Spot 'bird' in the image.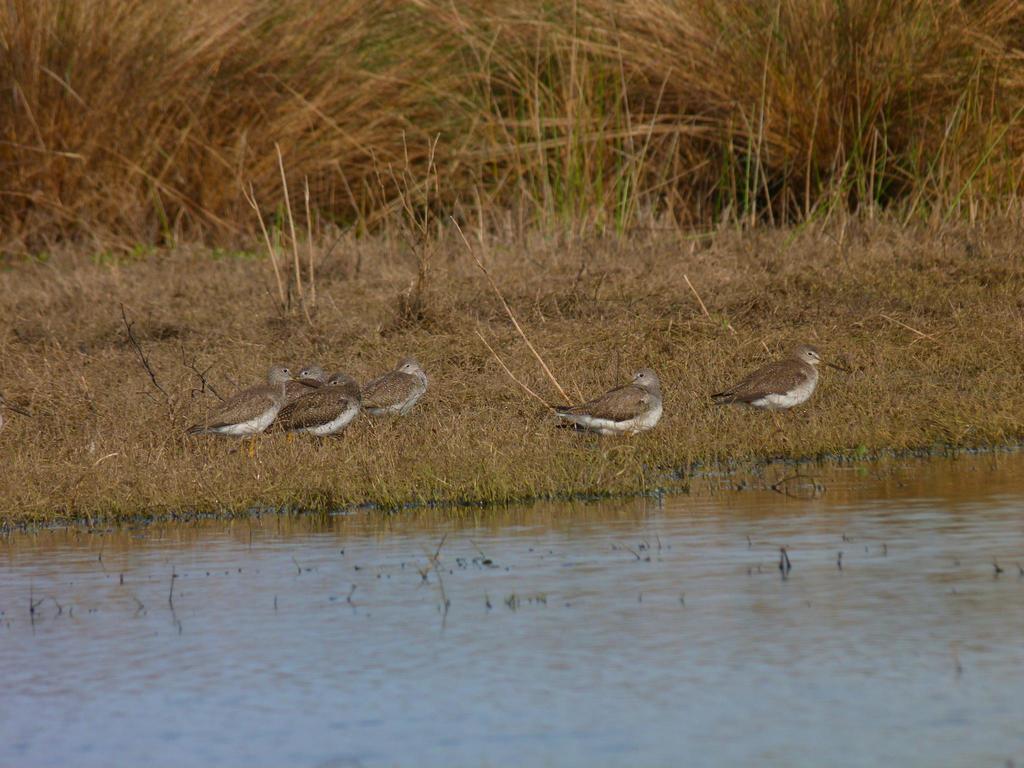
'bird' found at BBox(263, 371, 368, 452).
